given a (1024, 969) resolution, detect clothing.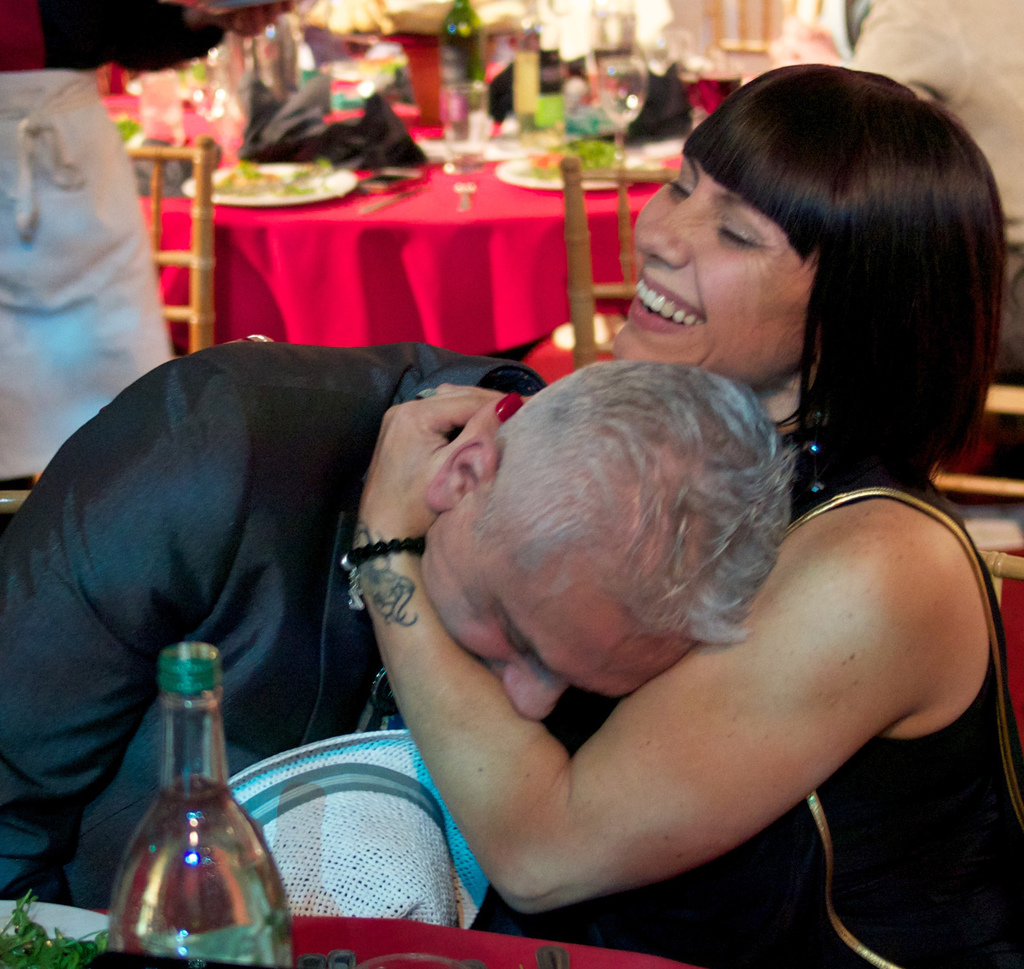
locate(480, 435, 1023, 968).
